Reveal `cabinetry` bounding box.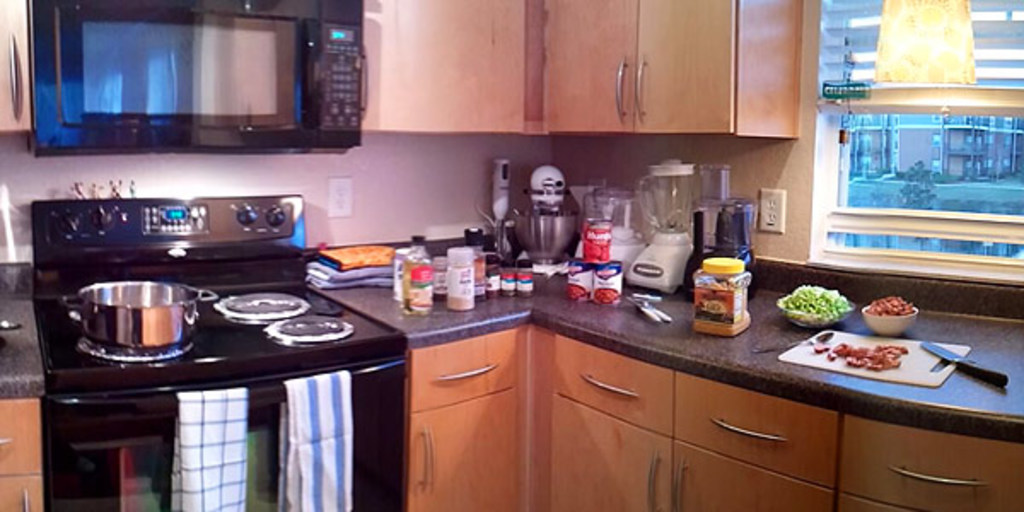
Revealed: (left=0, top=0, right=34, bottom=142).
